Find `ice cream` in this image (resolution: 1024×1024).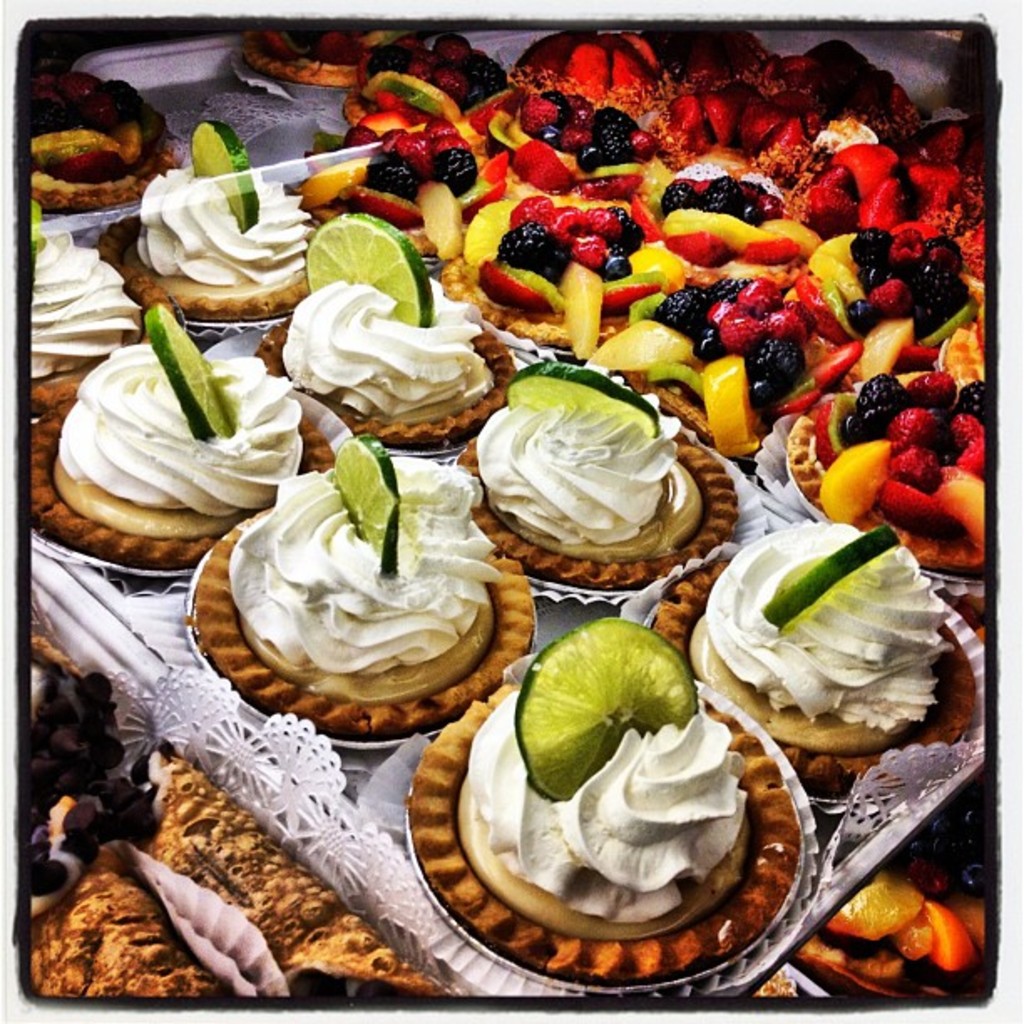
288, 266, 502, 415.
